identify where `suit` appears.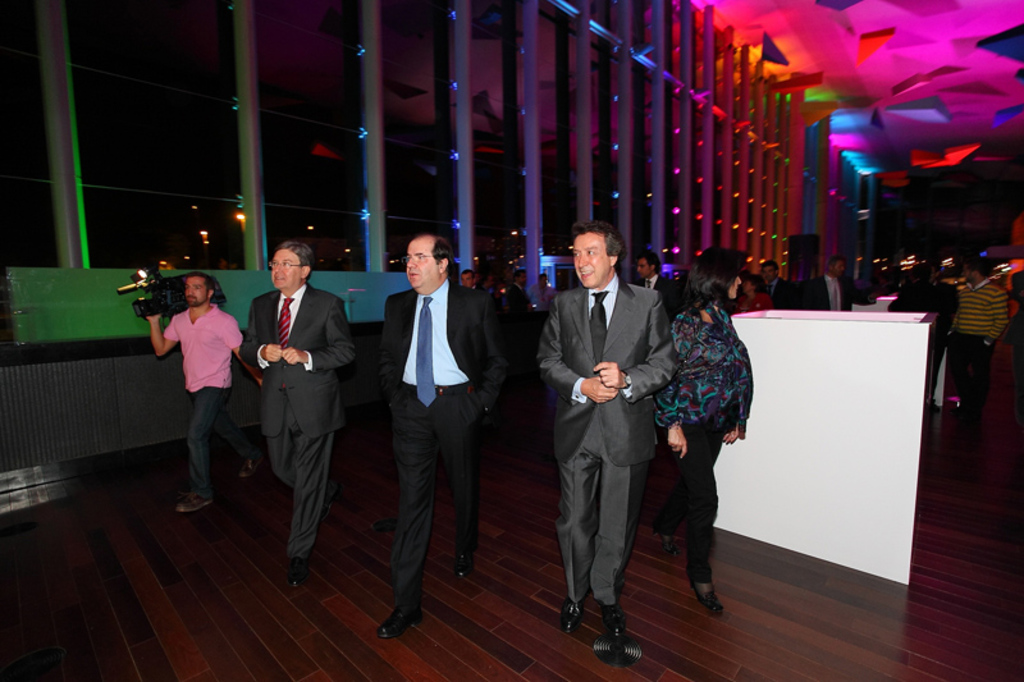
Appears at rect(372, 275, 509, 607).
